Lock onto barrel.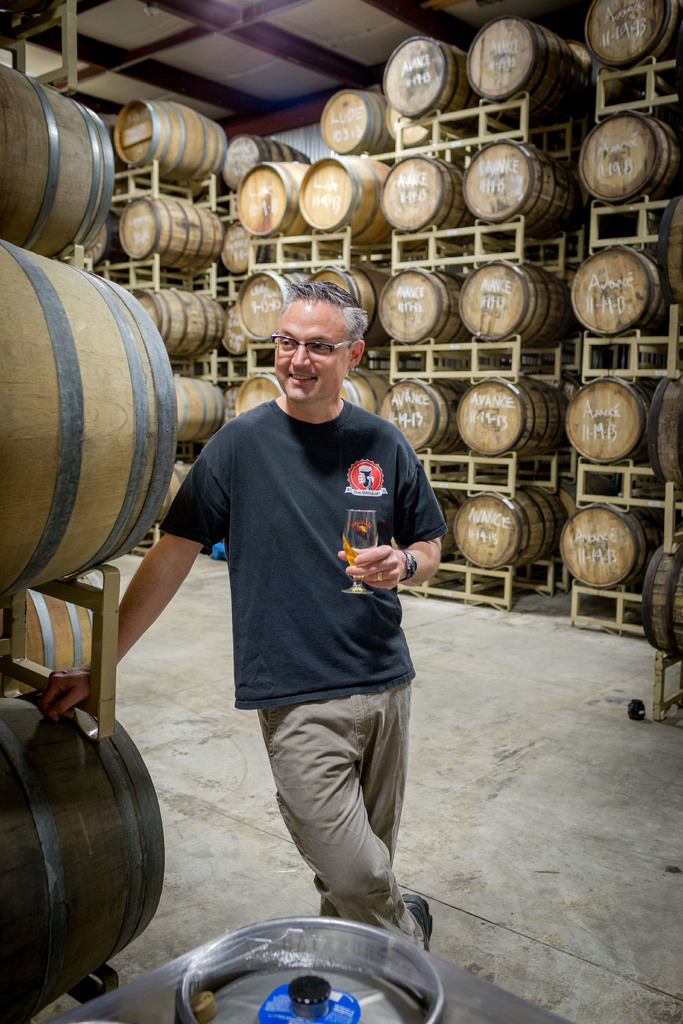
Locked: l=0, t=63, r=115, b=264.
